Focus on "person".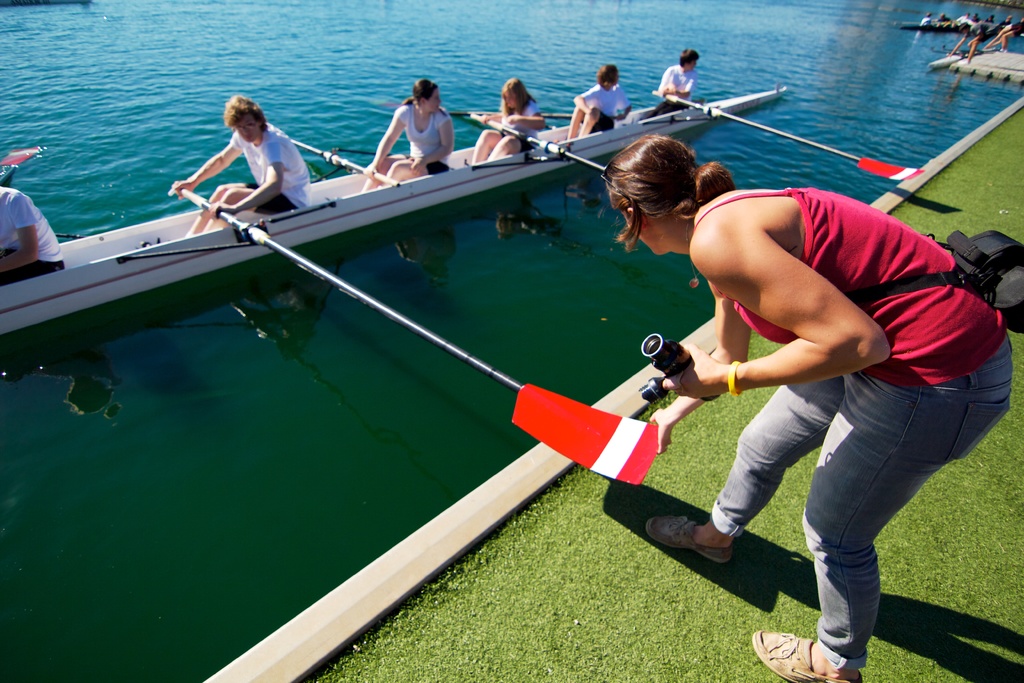
Focused at select_region(949, 21, 988, 63).
